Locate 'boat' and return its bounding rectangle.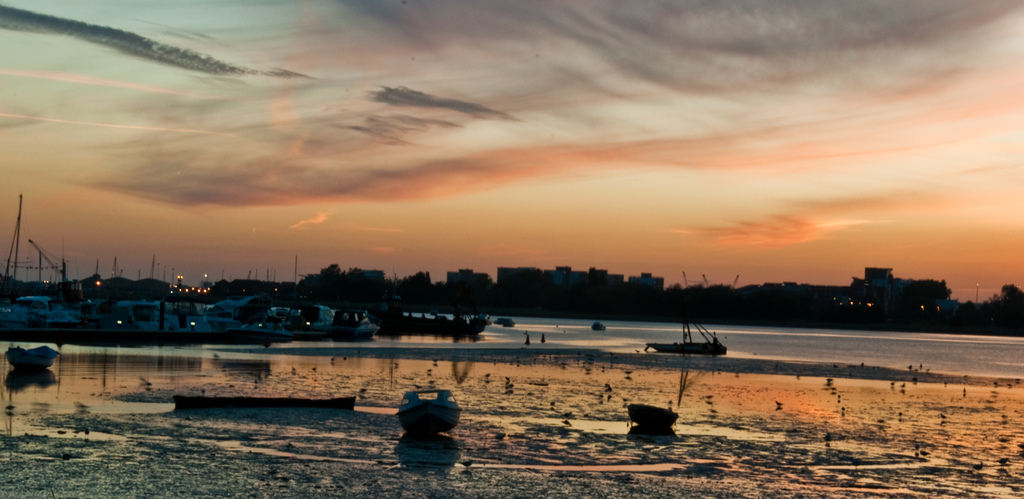
(left=169, top=391, right=355, bottom=409).
